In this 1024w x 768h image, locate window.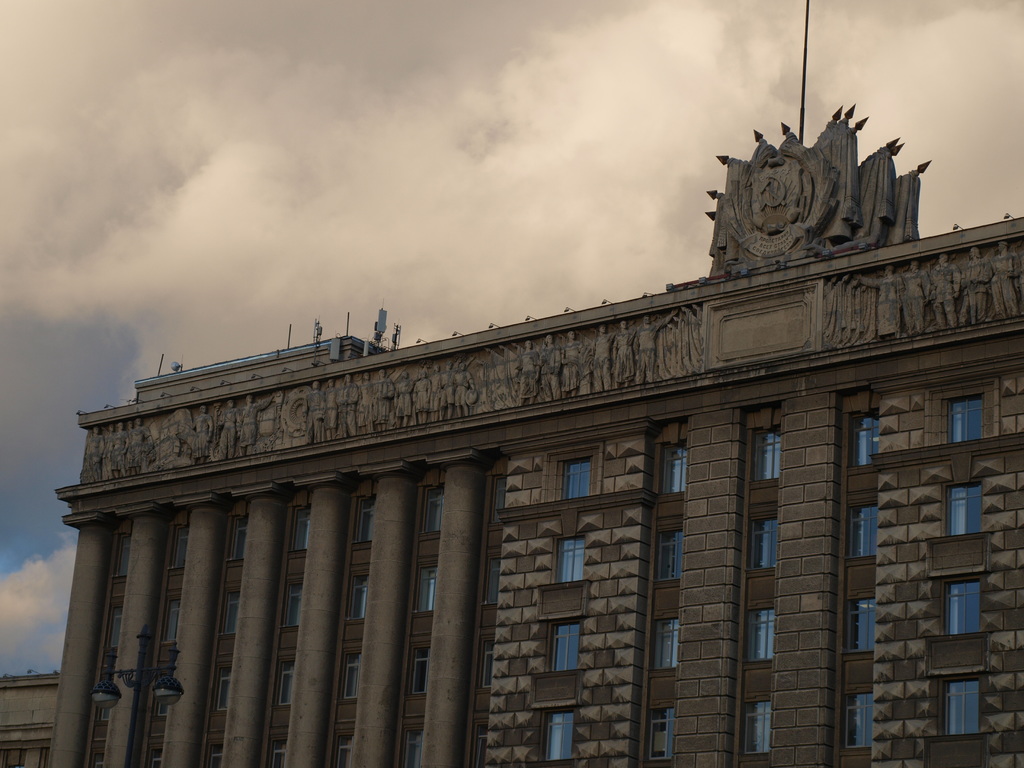
Bounding box: bbox(541, 714, 574, 764).
